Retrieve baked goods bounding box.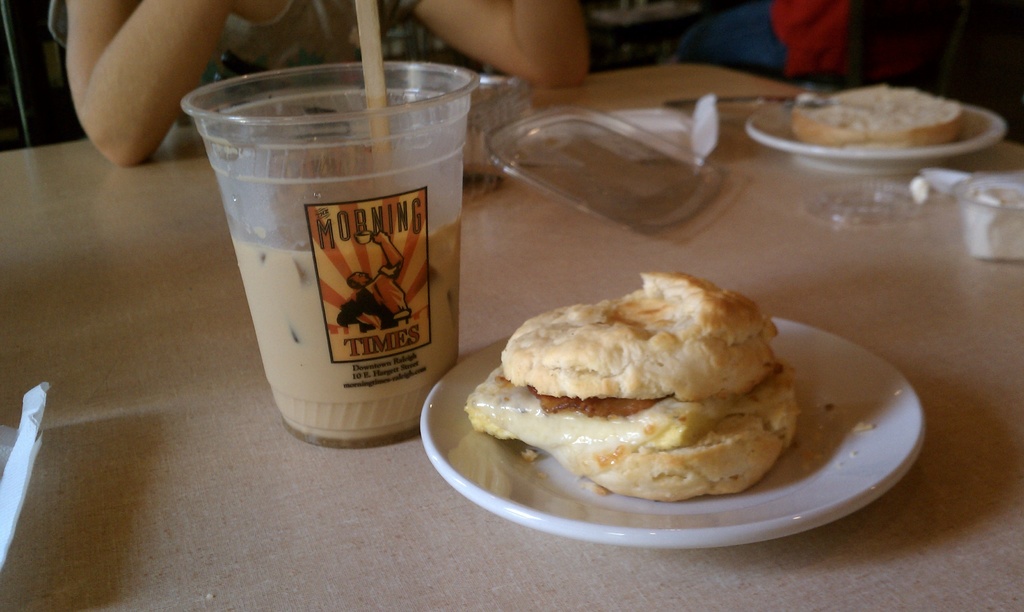
Bounding box: region(785, 83, 965, 147).
